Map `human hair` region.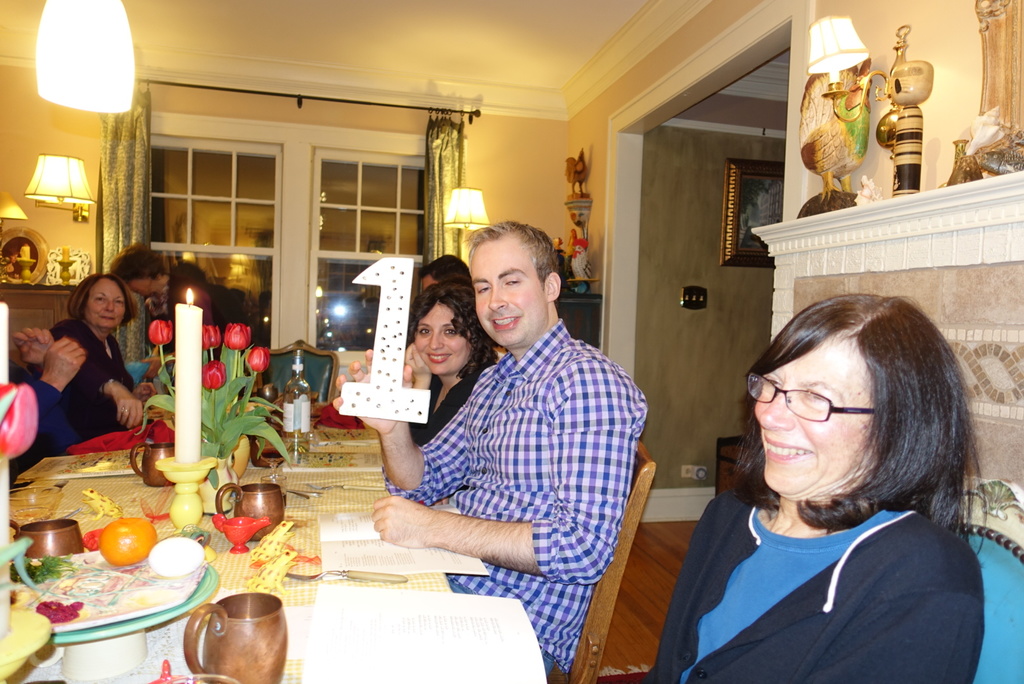
Mapped to bbox=[405, 277, 497, 379].
